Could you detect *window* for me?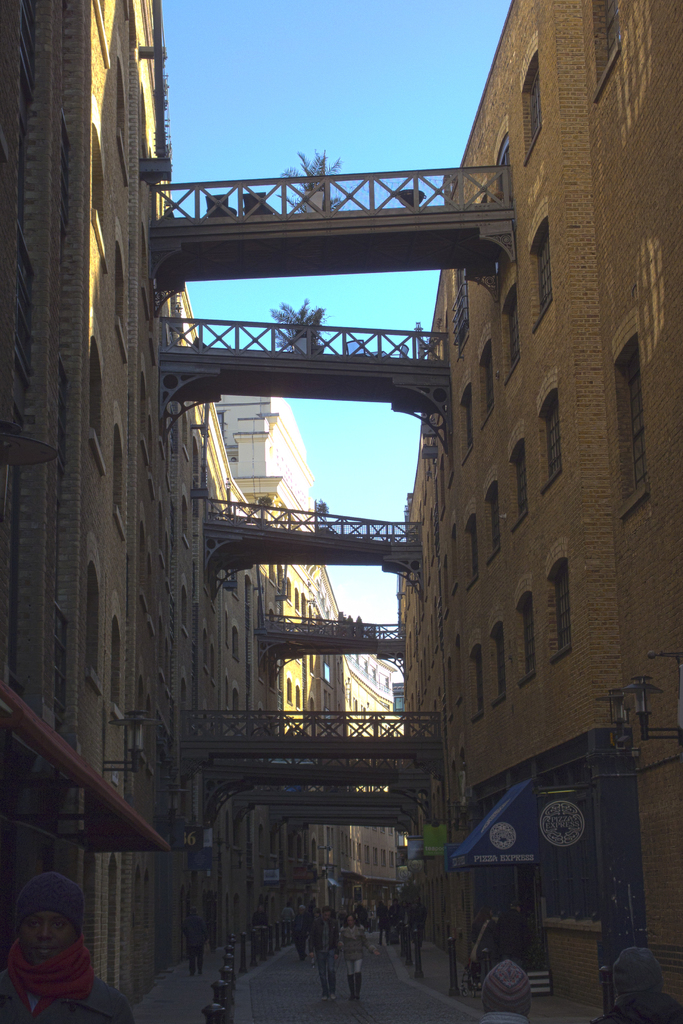
Detection result: crop(468, 628, 487, 723).
